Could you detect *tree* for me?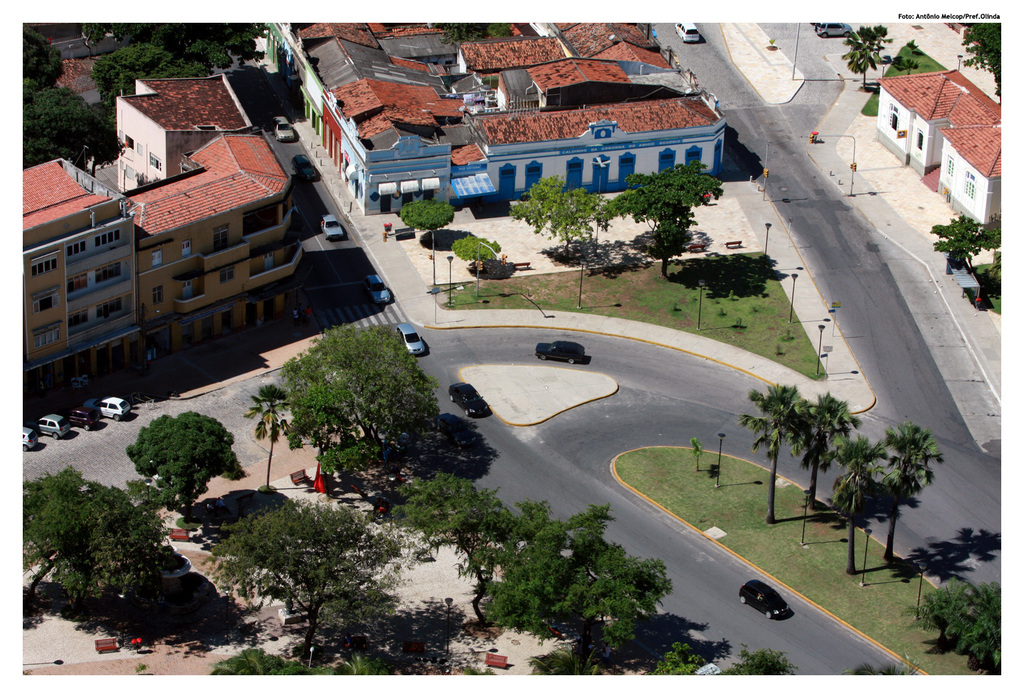
Detection result: [838,26,893,87].
